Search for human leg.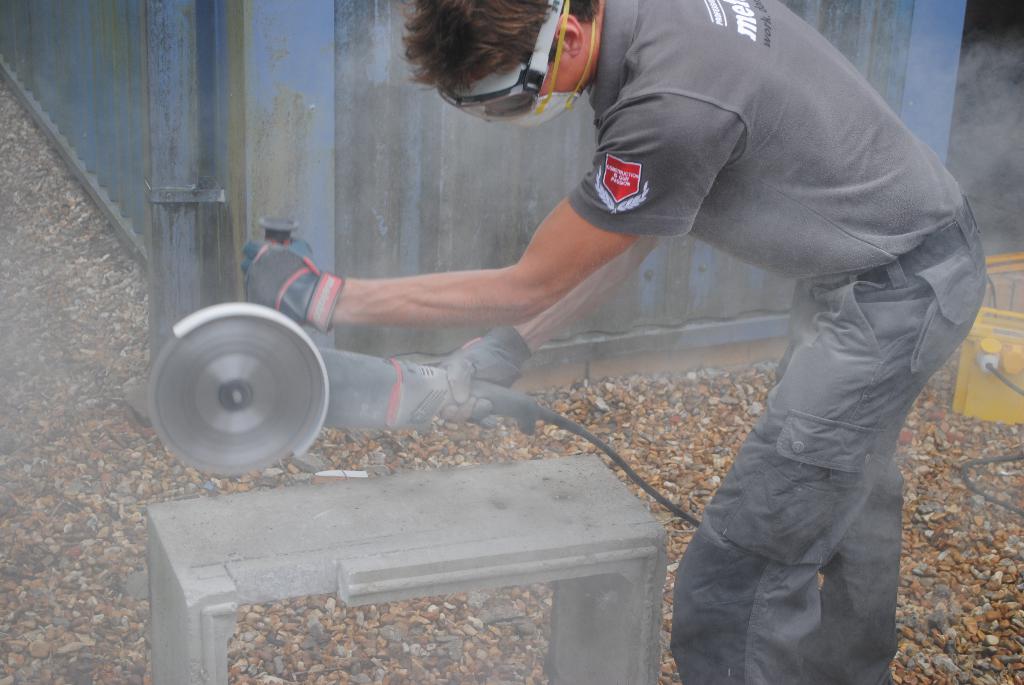
Found at [left=669, top=223, right=990, bottom=684].
